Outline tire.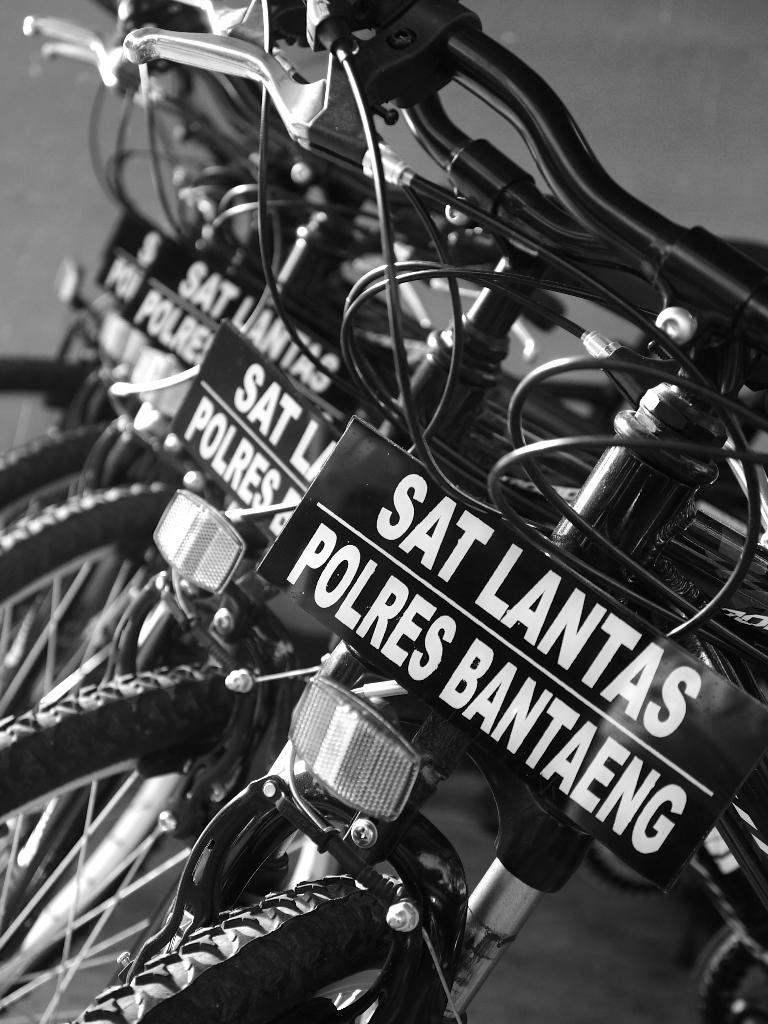
Outline: BBox(0, 426, 170, 525).
